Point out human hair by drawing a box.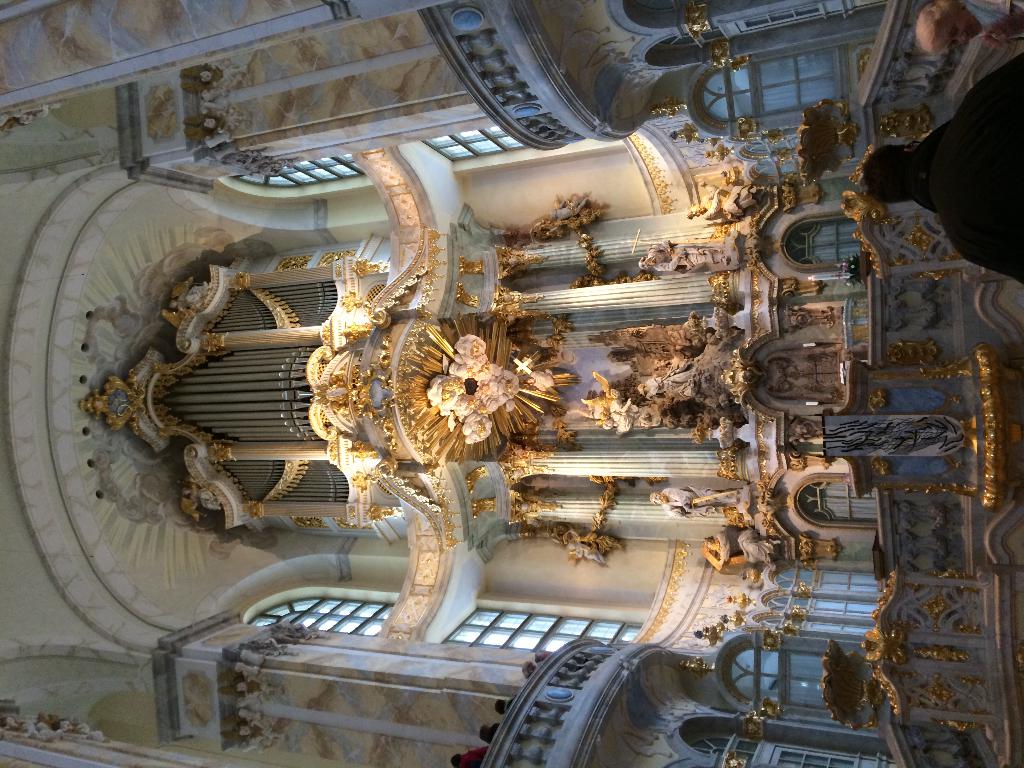
<box>919,0,953,57</box>.
